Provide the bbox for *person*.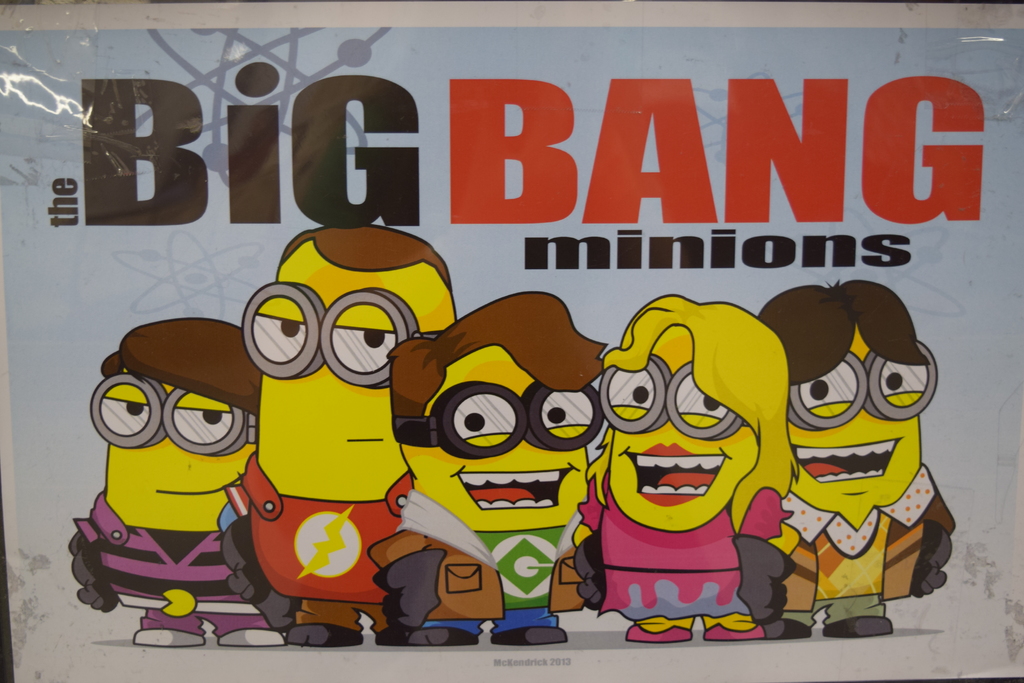
[577, 295, 799, 642].
